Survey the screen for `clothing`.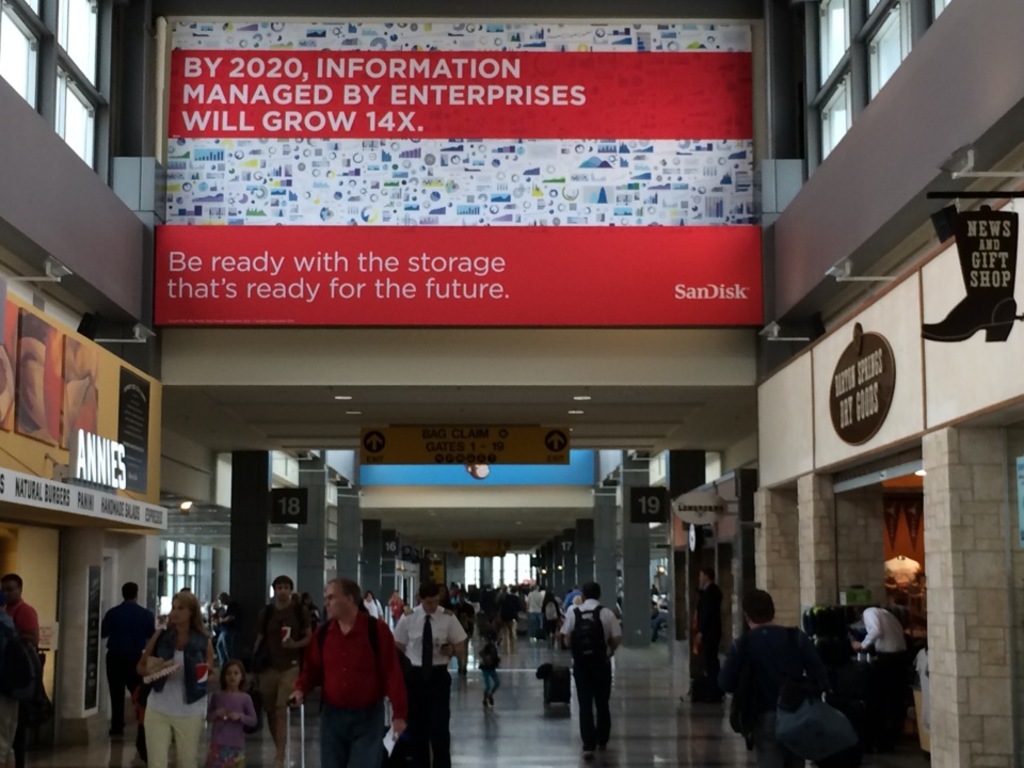
Survey found: region(482, 640, 500, 688).
